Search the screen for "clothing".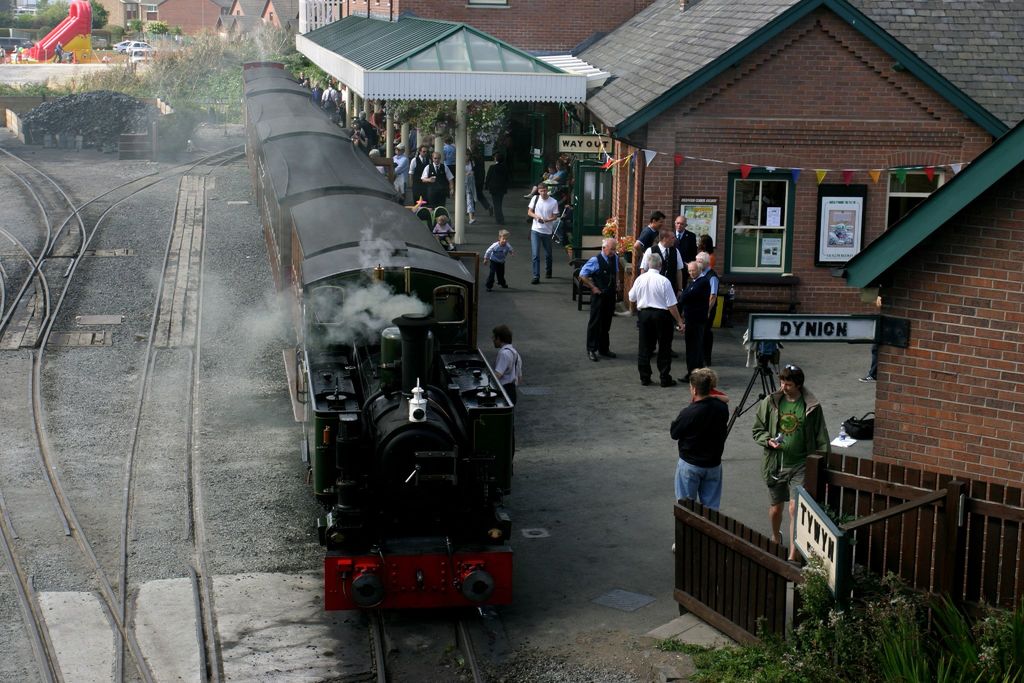
Found at left=430, top=222, right=448, bottom=238.
